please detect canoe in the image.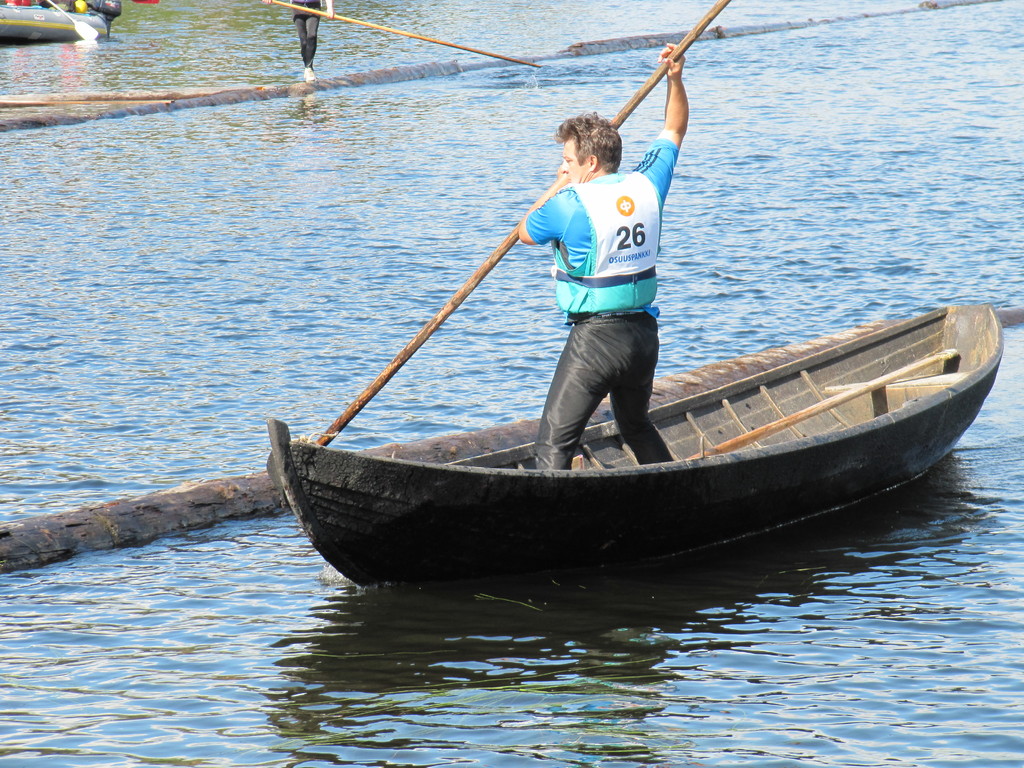
left=259, top=205, right=998, bottom=618.
